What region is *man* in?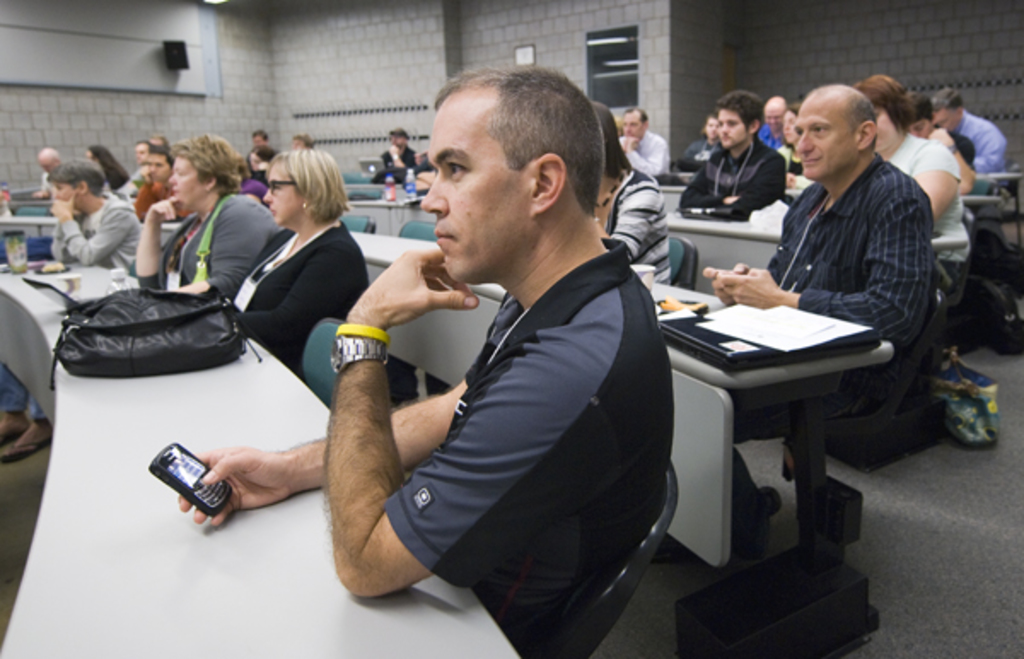
l=676, t=87, r=794, b=224.
